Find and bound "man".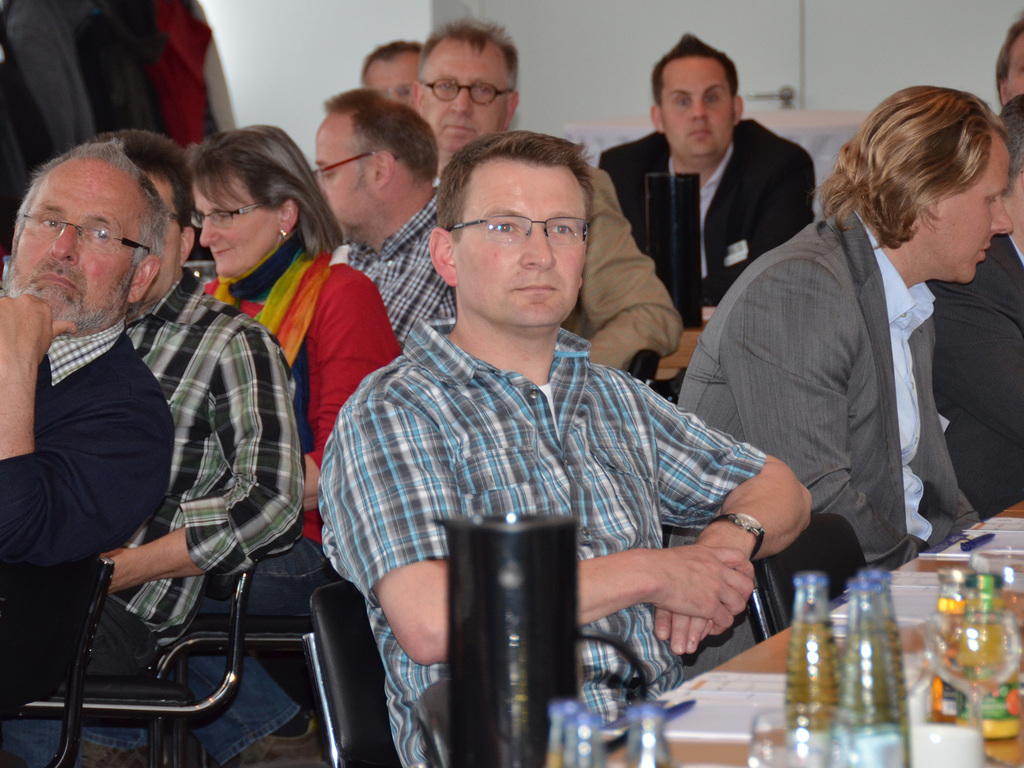
Bound: [left=312, top=86, right=452, bottom=346].
